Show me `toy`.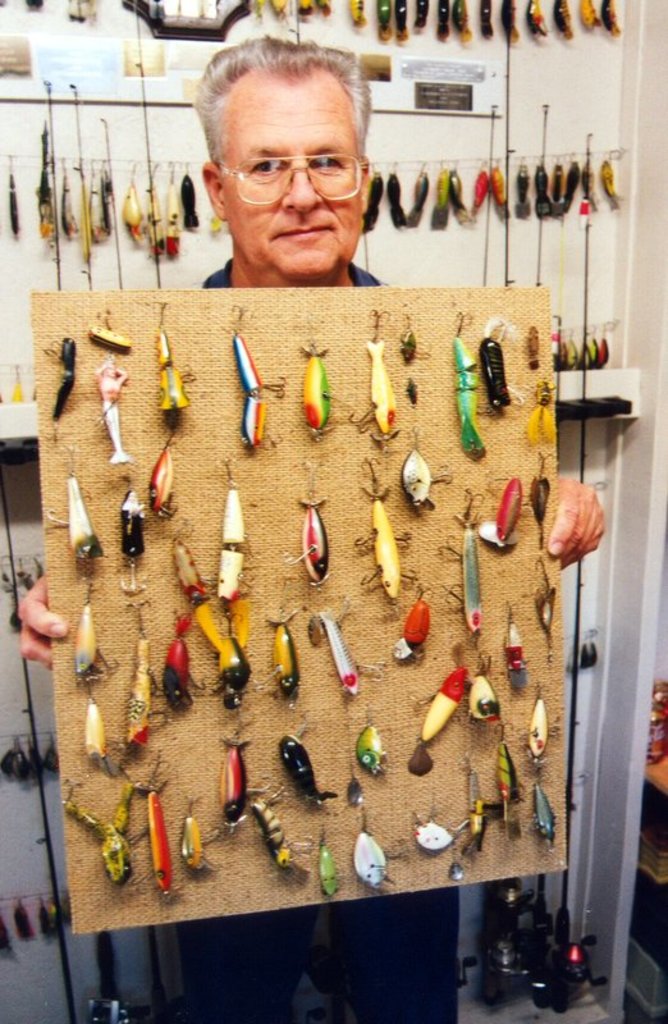
`toy` is here: 303/344/330/443.
